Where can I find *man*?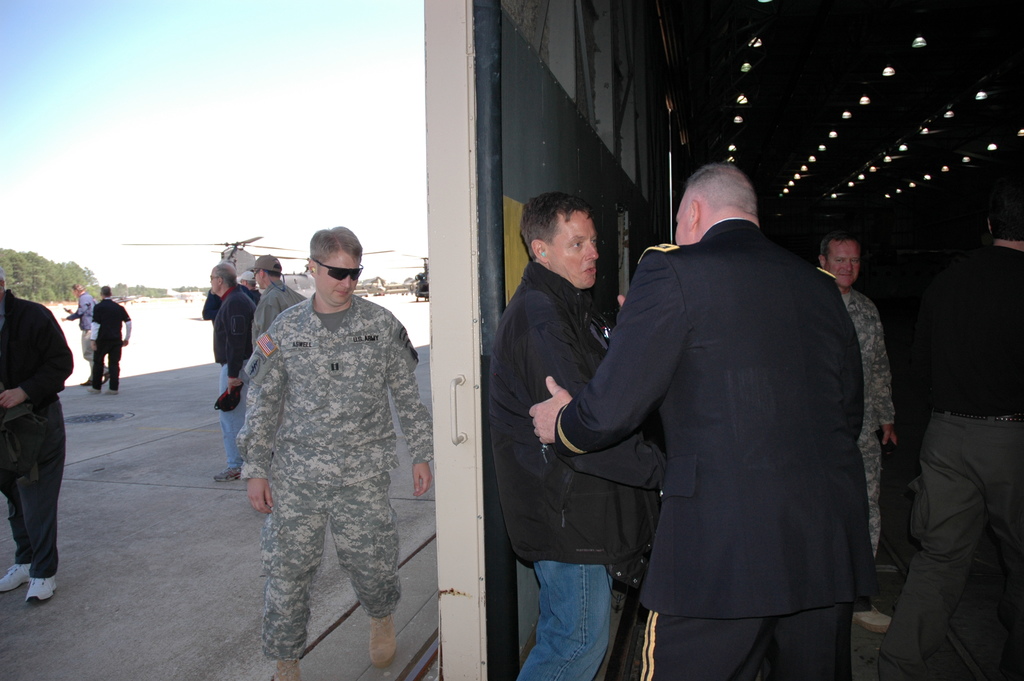
You can find it at [204, 254, 287, 486].
